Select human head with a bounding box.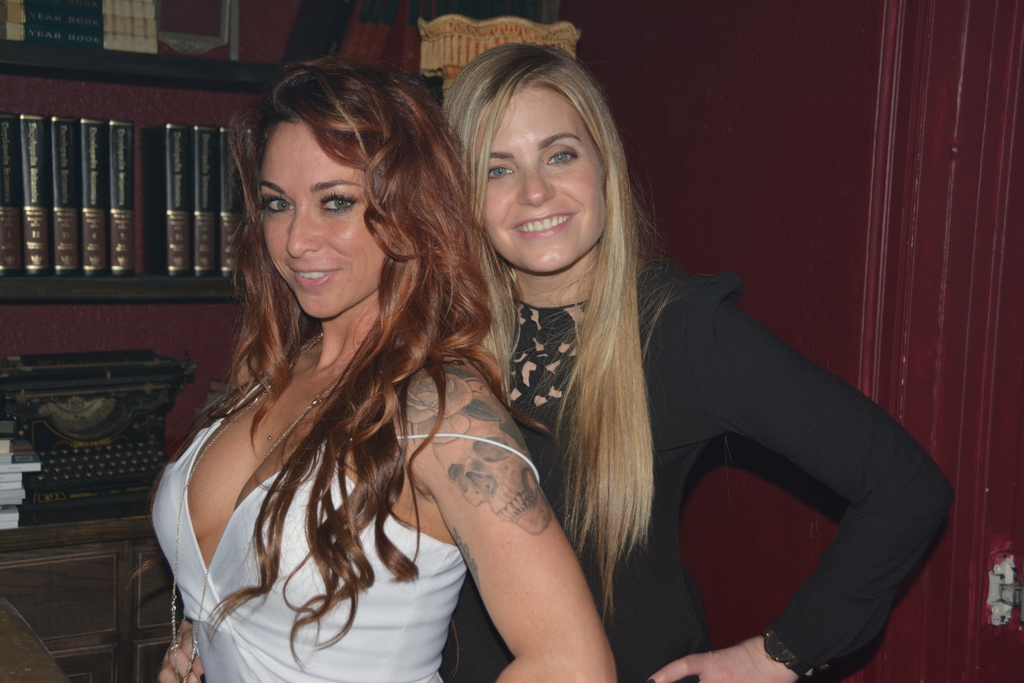
{"left": 443, "top": 29, "right": 648, "bottom": 269}.
